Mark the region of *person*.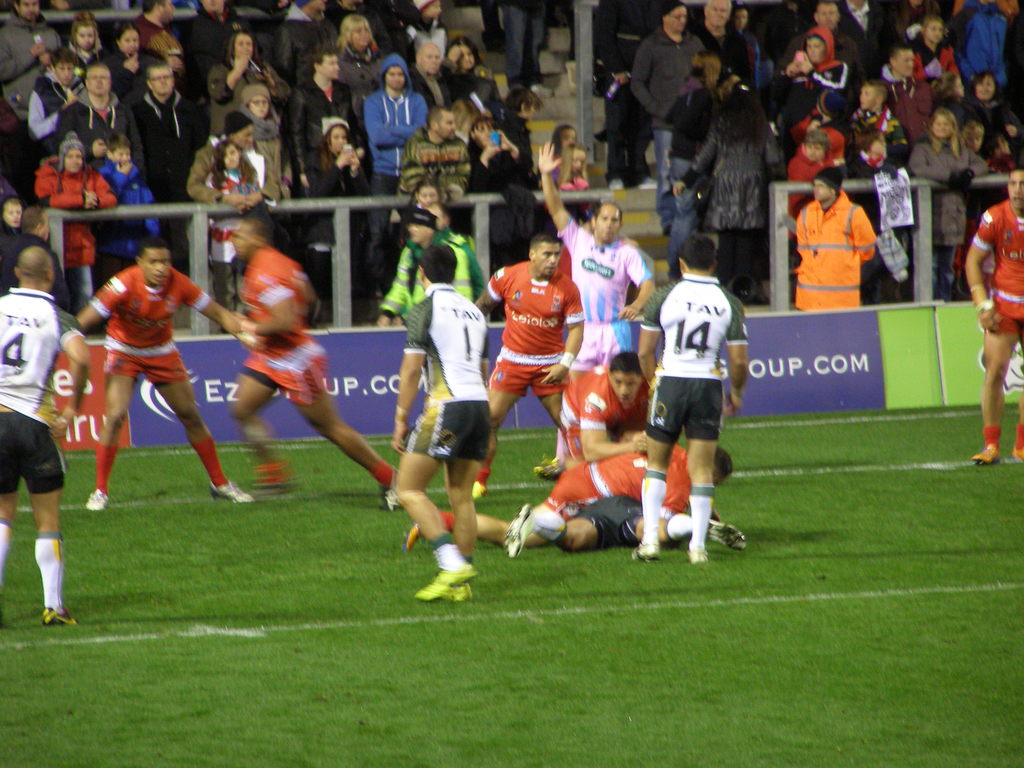
Region: (408,41,456,109).
